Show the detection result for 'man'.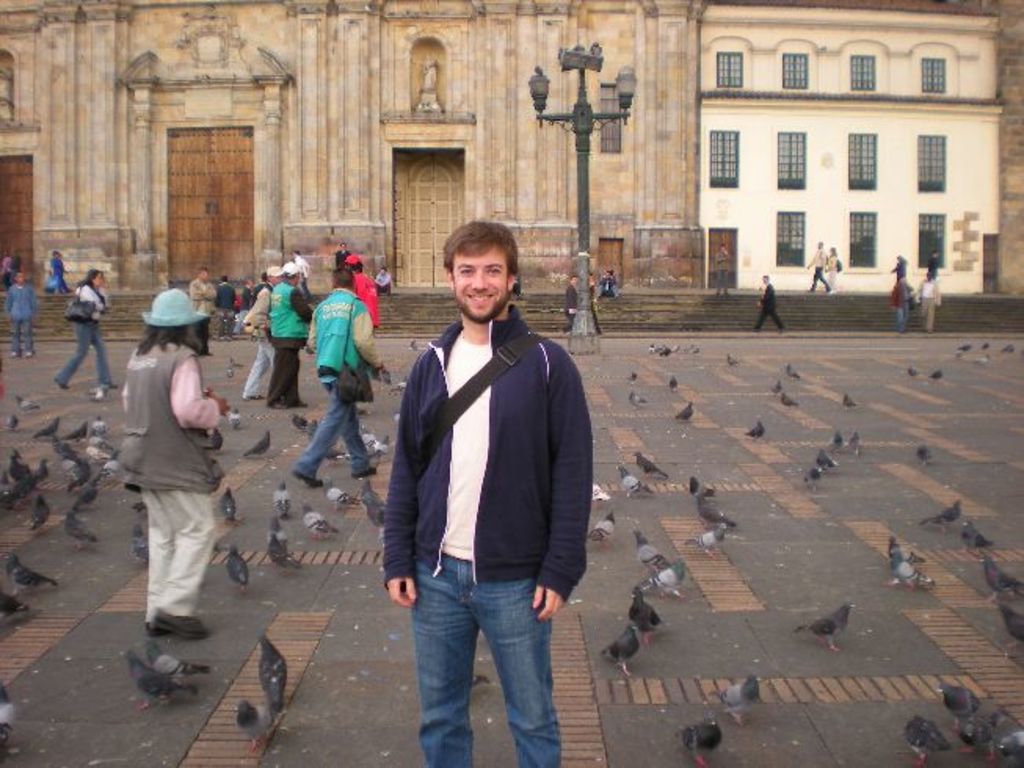
(364, 215, 596, 752).
